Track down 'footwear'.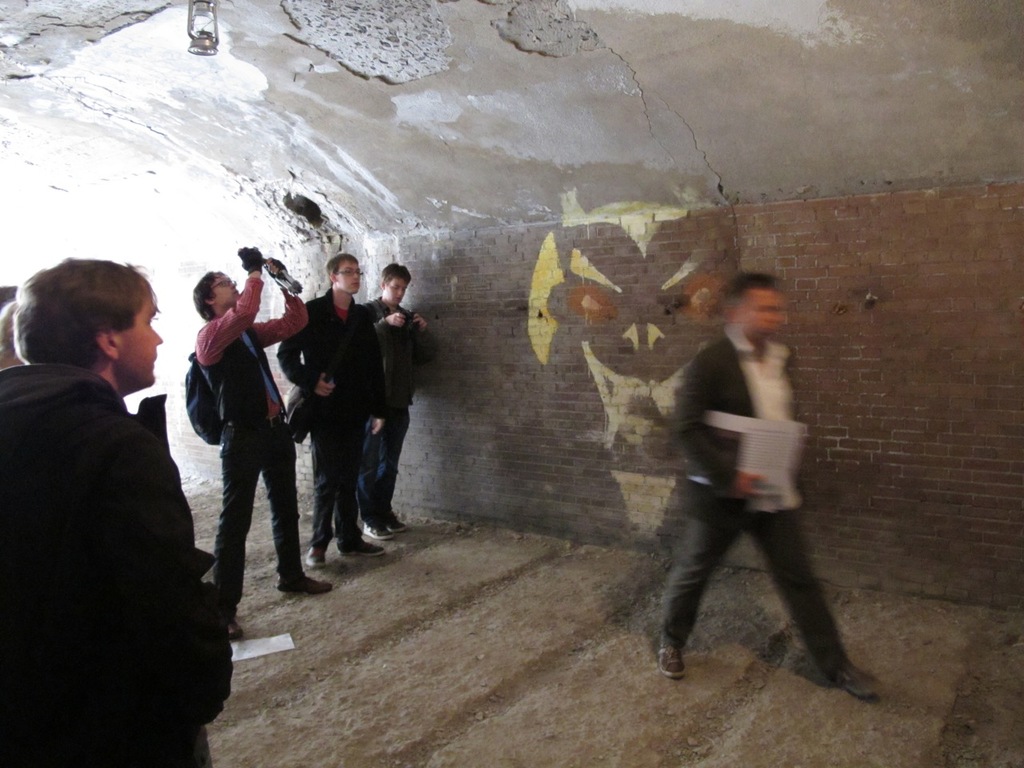
Tracked to (x1=340, y1=540, x2=386, y2=560).
